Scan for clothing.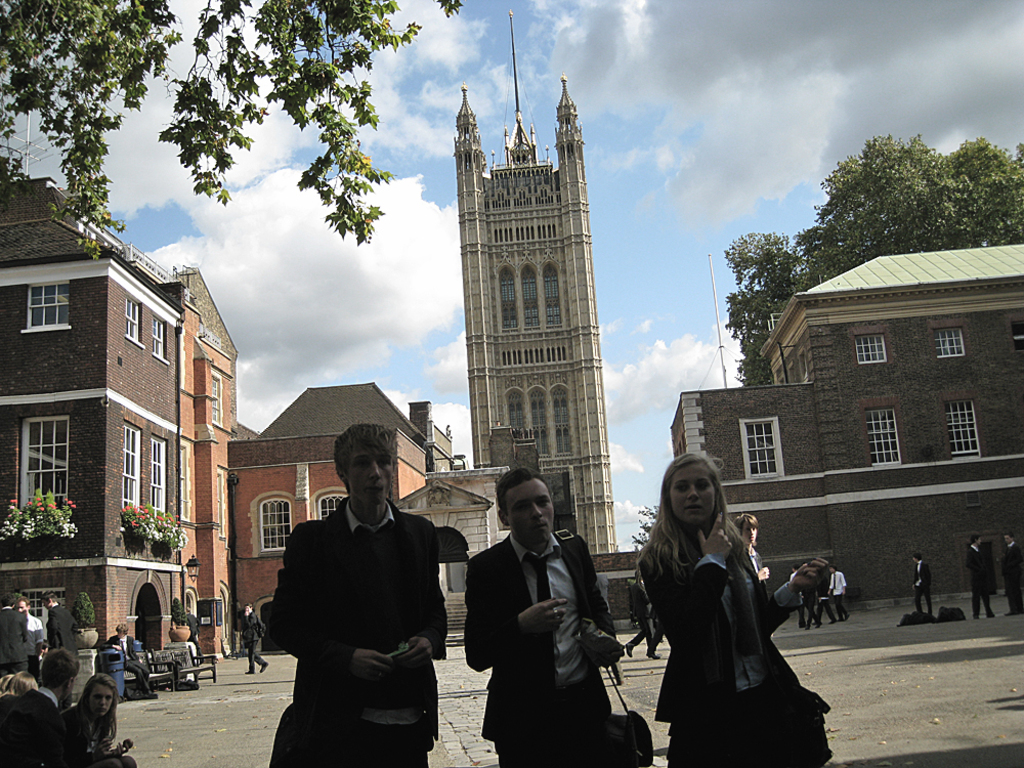
Scan result: crop(0, 686, 59, 767).
